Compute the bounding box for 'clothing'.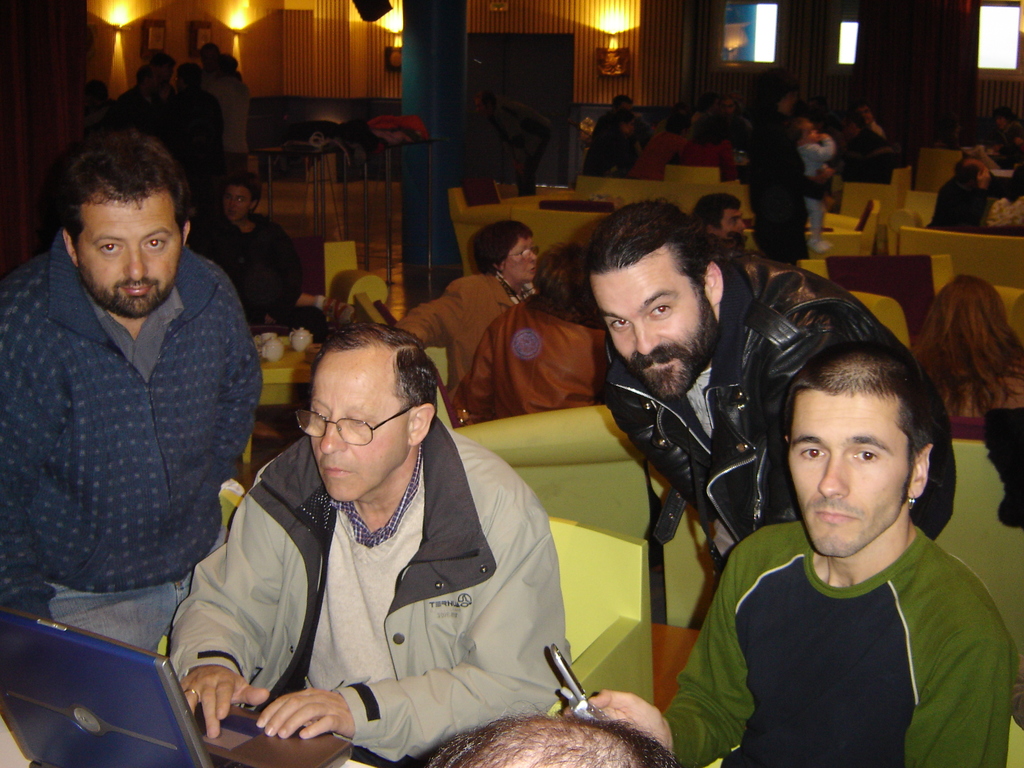
crop(484, 98, 553, 196).
